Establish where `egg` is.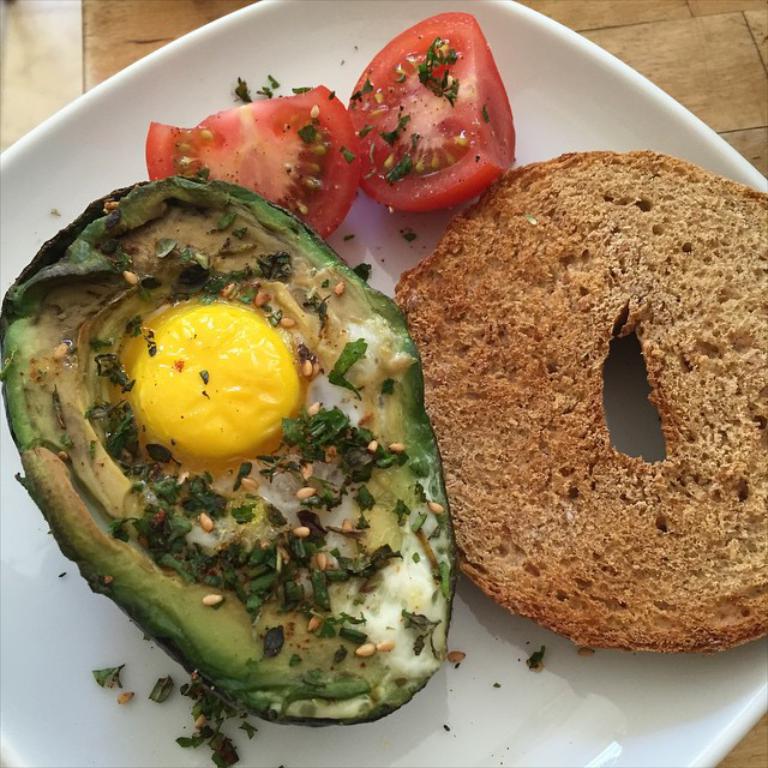
Established at 82 268 328 510.
